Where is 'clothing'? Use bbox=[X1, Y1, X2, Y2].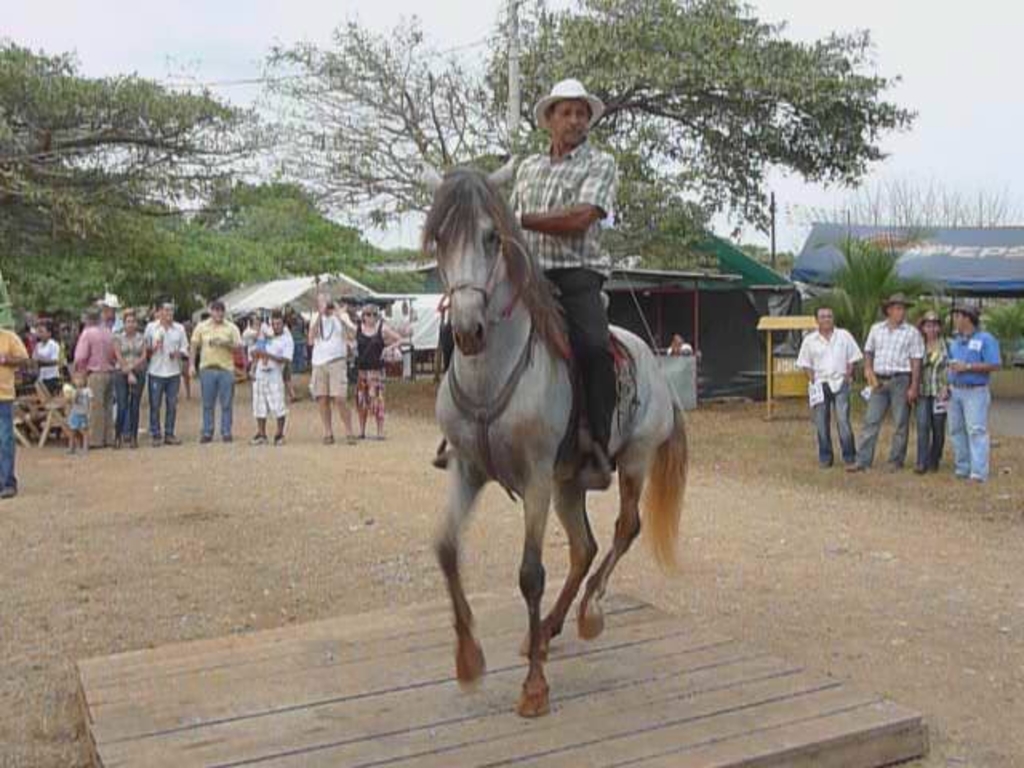
bbox=[312, 312, 354, 406].
